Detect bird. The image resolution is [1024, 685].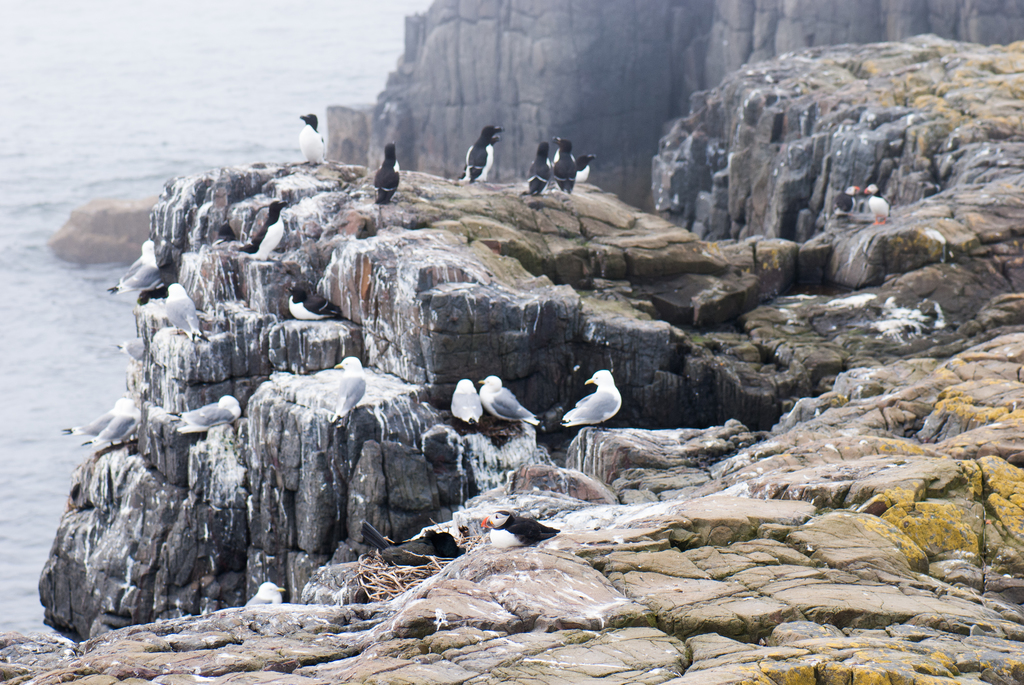
region(163, 282, 209, 343).
